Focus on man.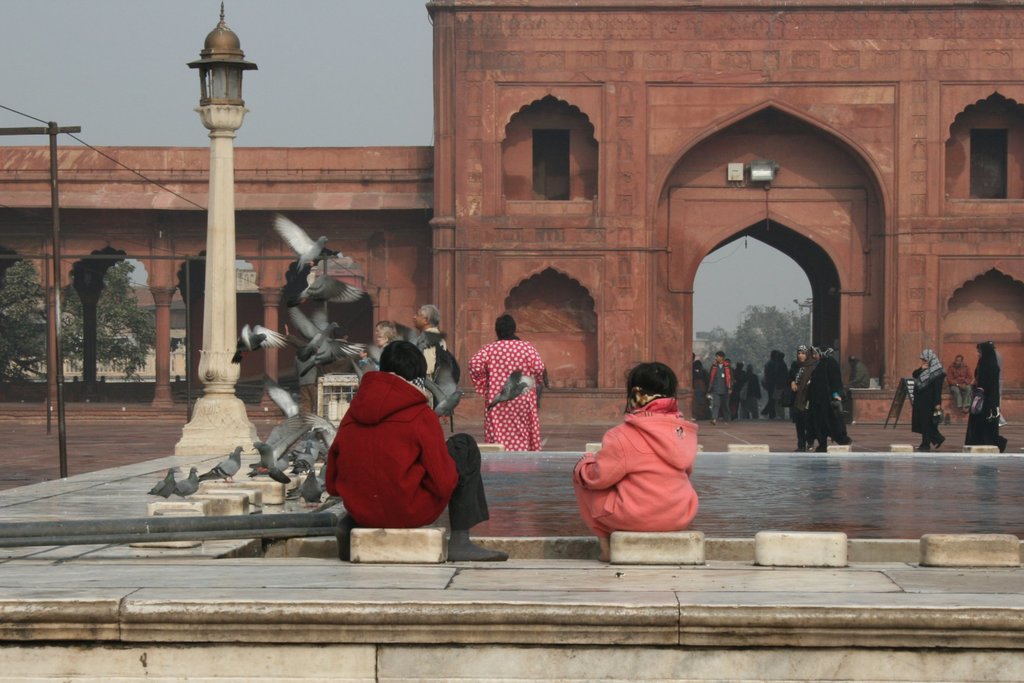
Focused at (left=842, top=356, right=868, bottom=412).
